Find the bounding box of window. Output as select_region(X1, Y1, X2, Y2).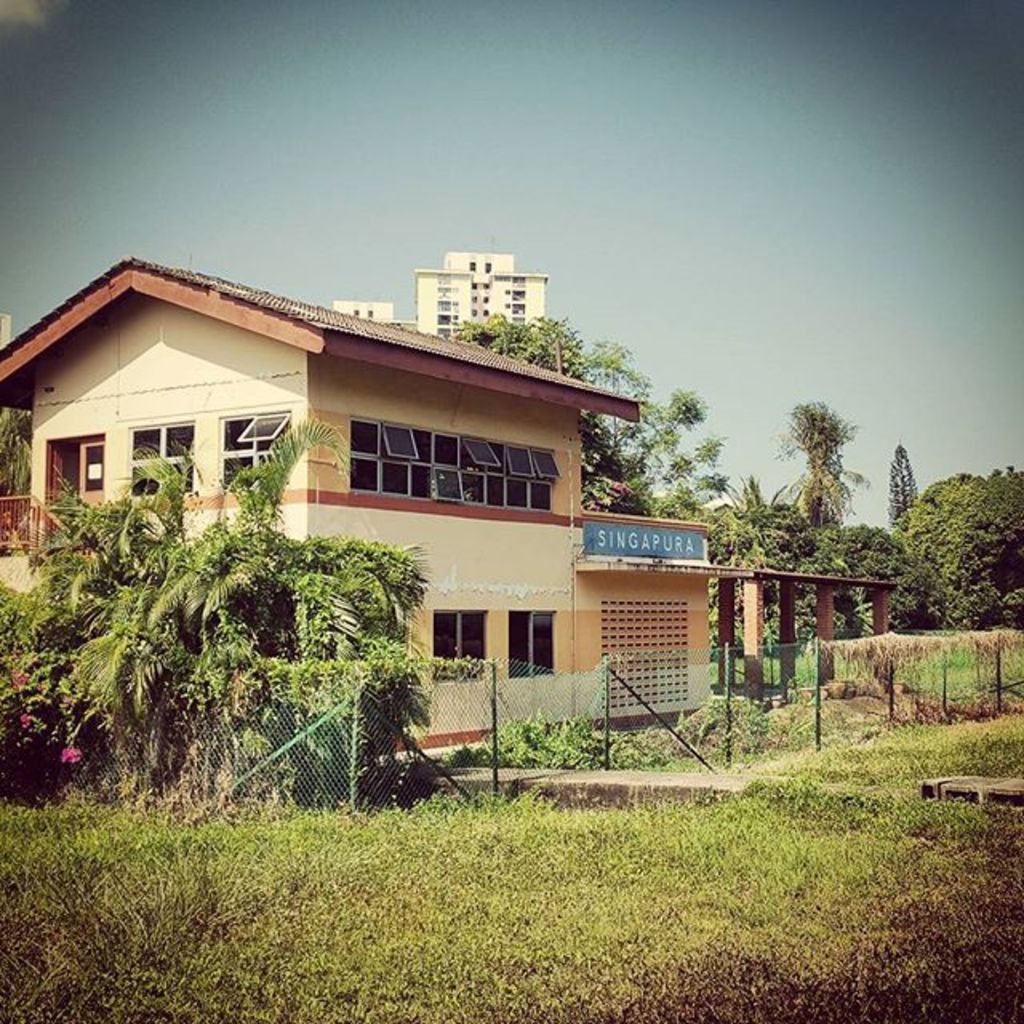
select_region(502, 286, 512, 296).
